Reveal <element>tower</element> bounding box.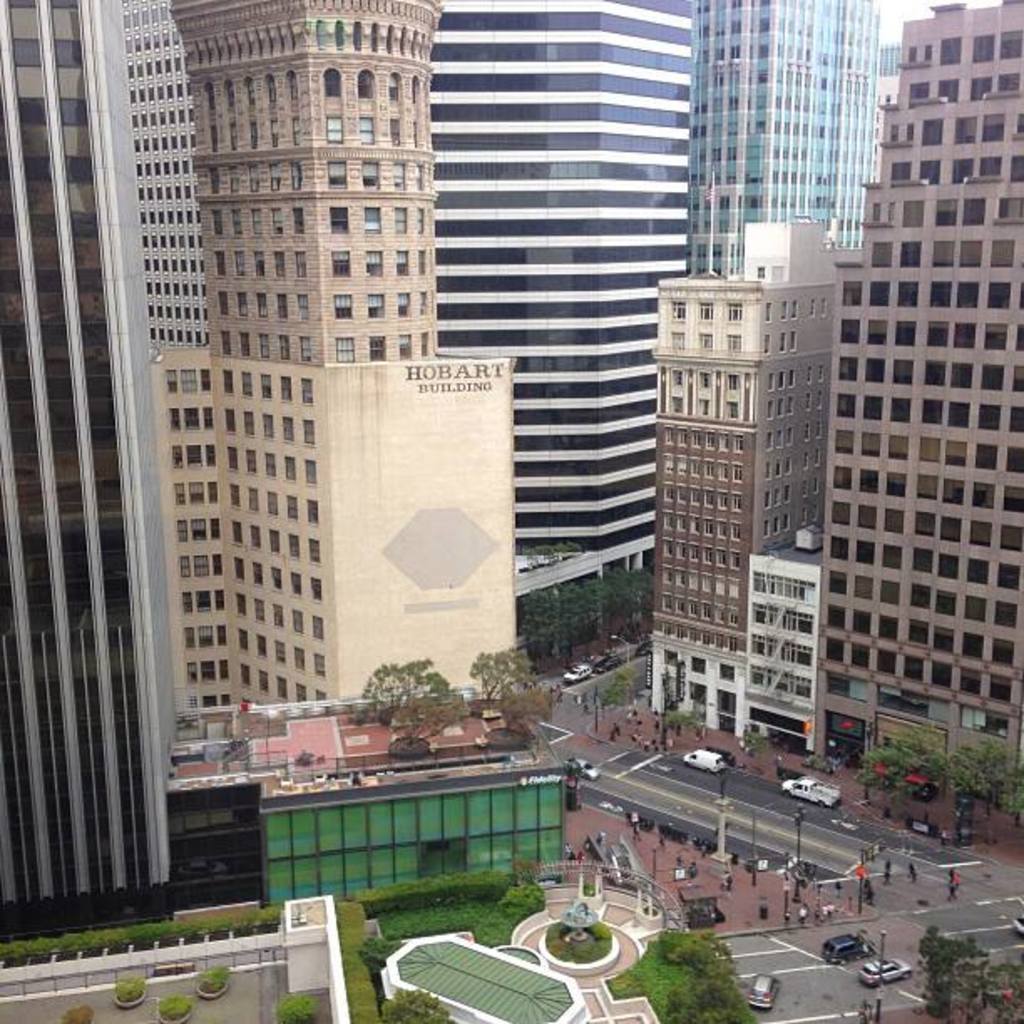
Revealed: 174/0/448/363.
